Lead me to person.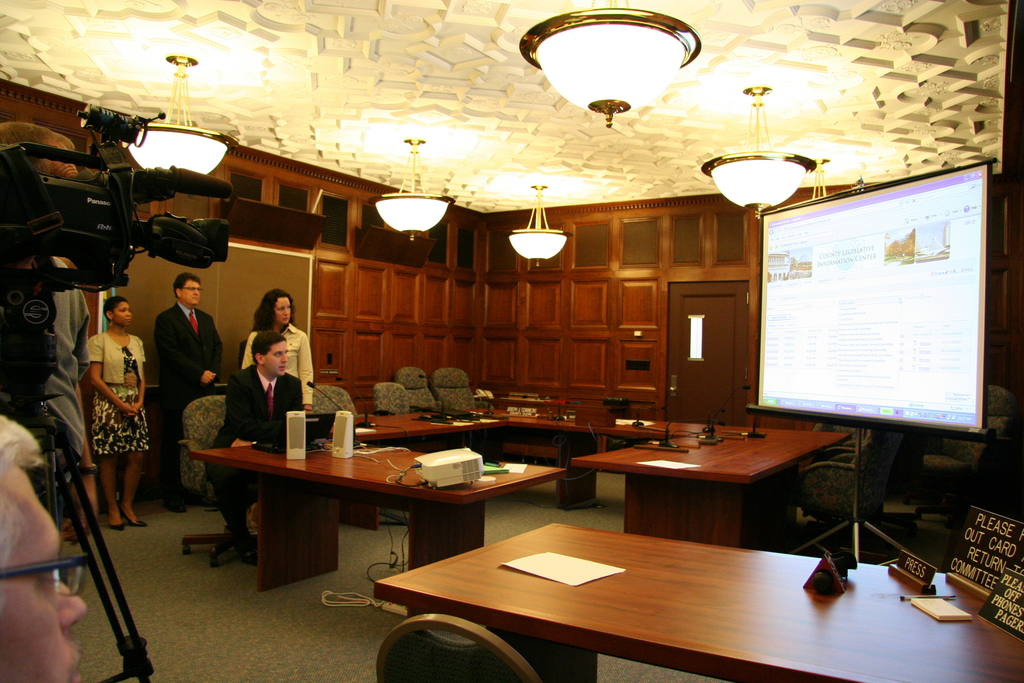
Lead to BBox(206, 334, 307, 568).
